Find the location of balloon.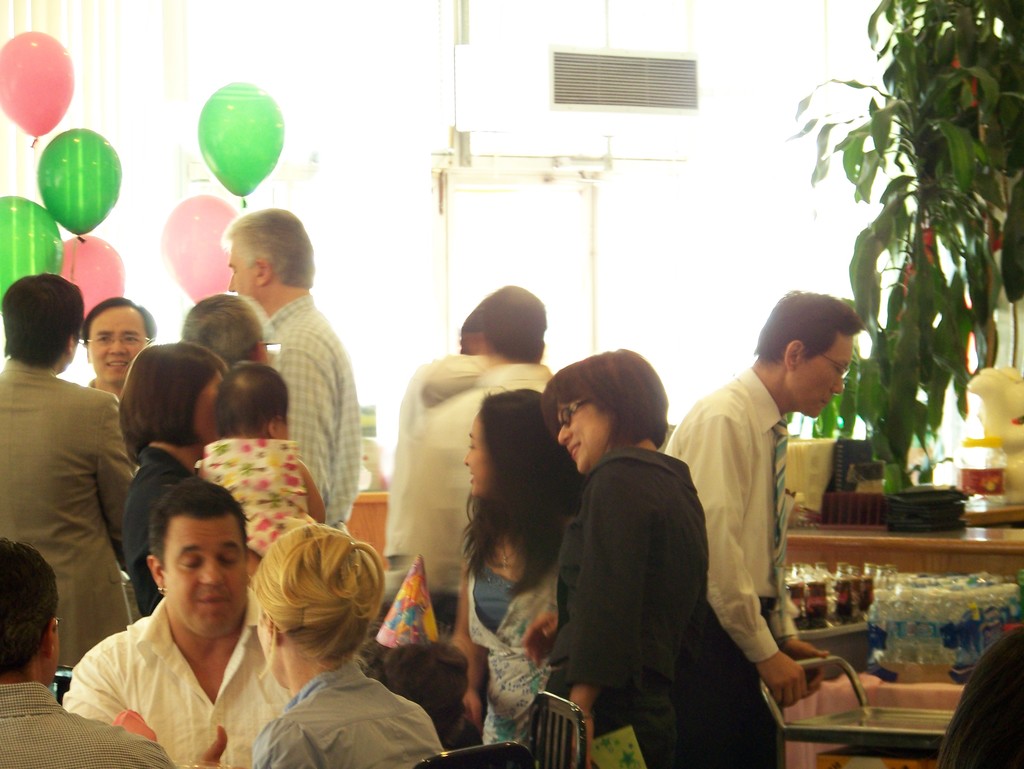
Location: (34, 126, 123, 241).
